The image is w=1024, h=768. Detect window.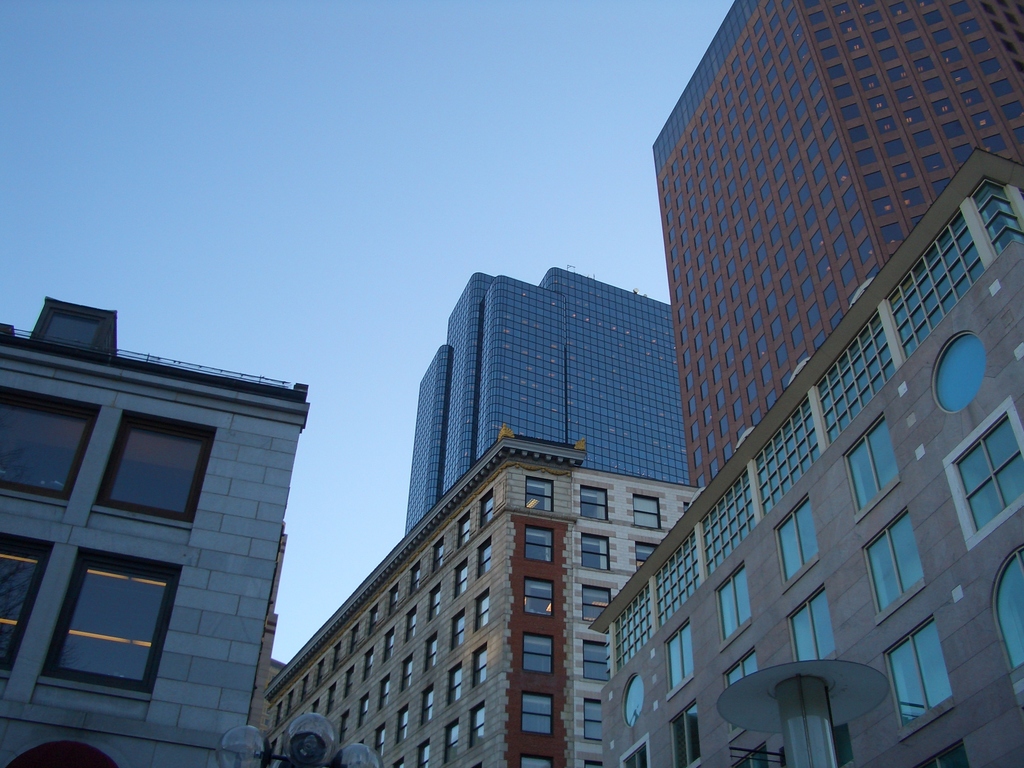
Detection: 769, 488, 824, 593.
